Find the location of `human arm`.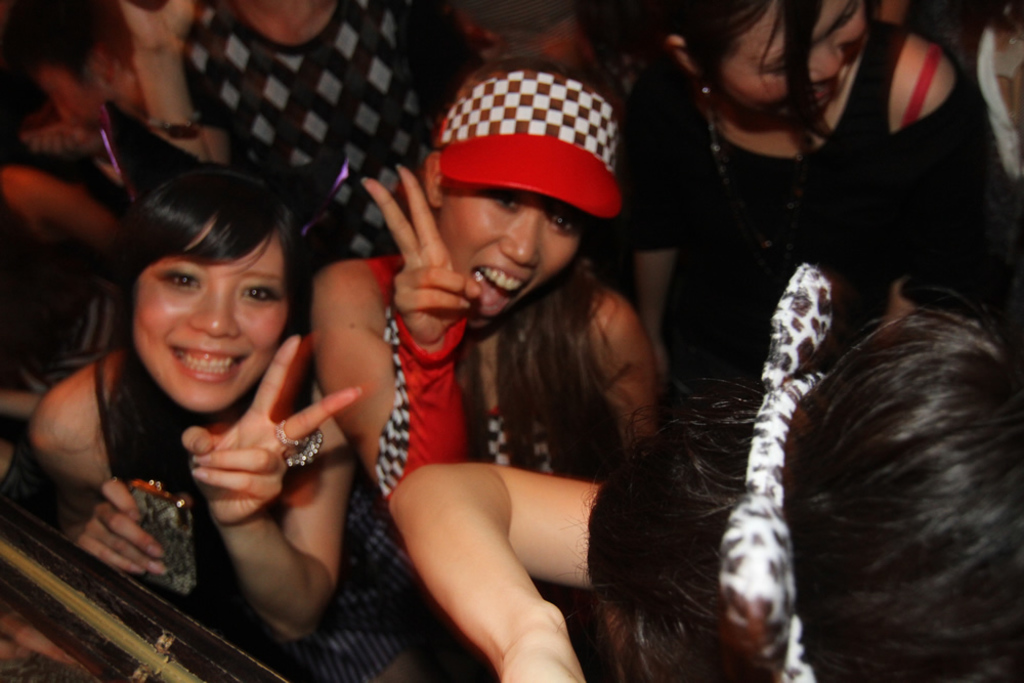
Location: bbox=[312, 166, 479, 494].
